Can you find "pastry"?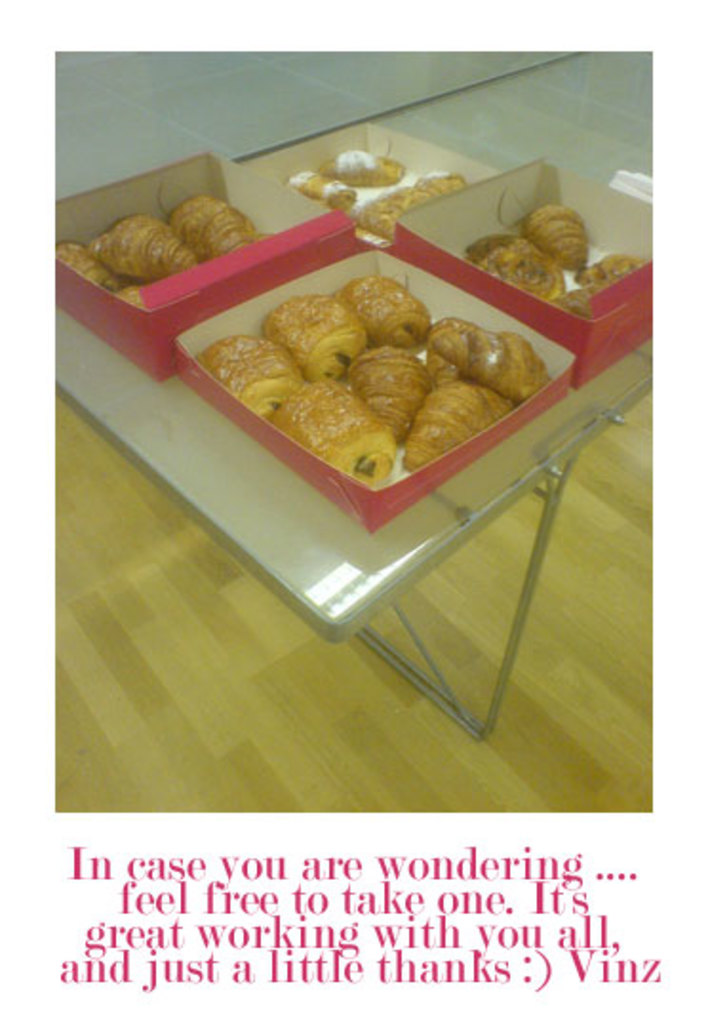
Yes, bounding box: BBox(268, 291, 367, 379).
